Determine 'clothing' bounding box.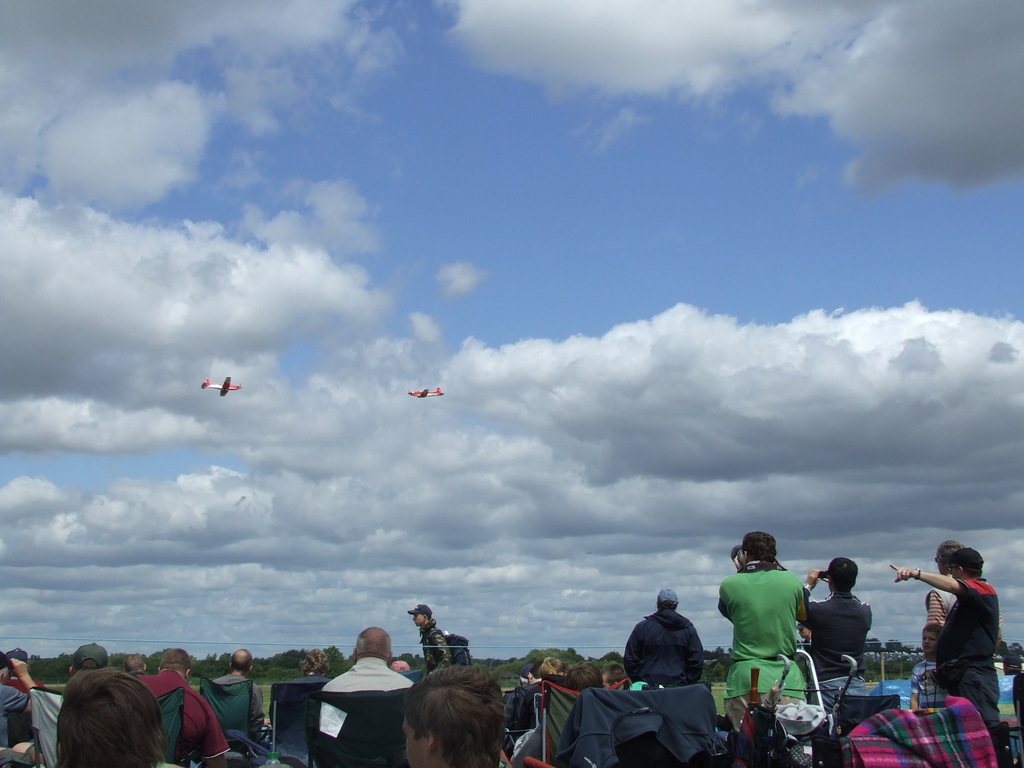
Determined: [left=922, top=565, right=1011, bottom=726].
